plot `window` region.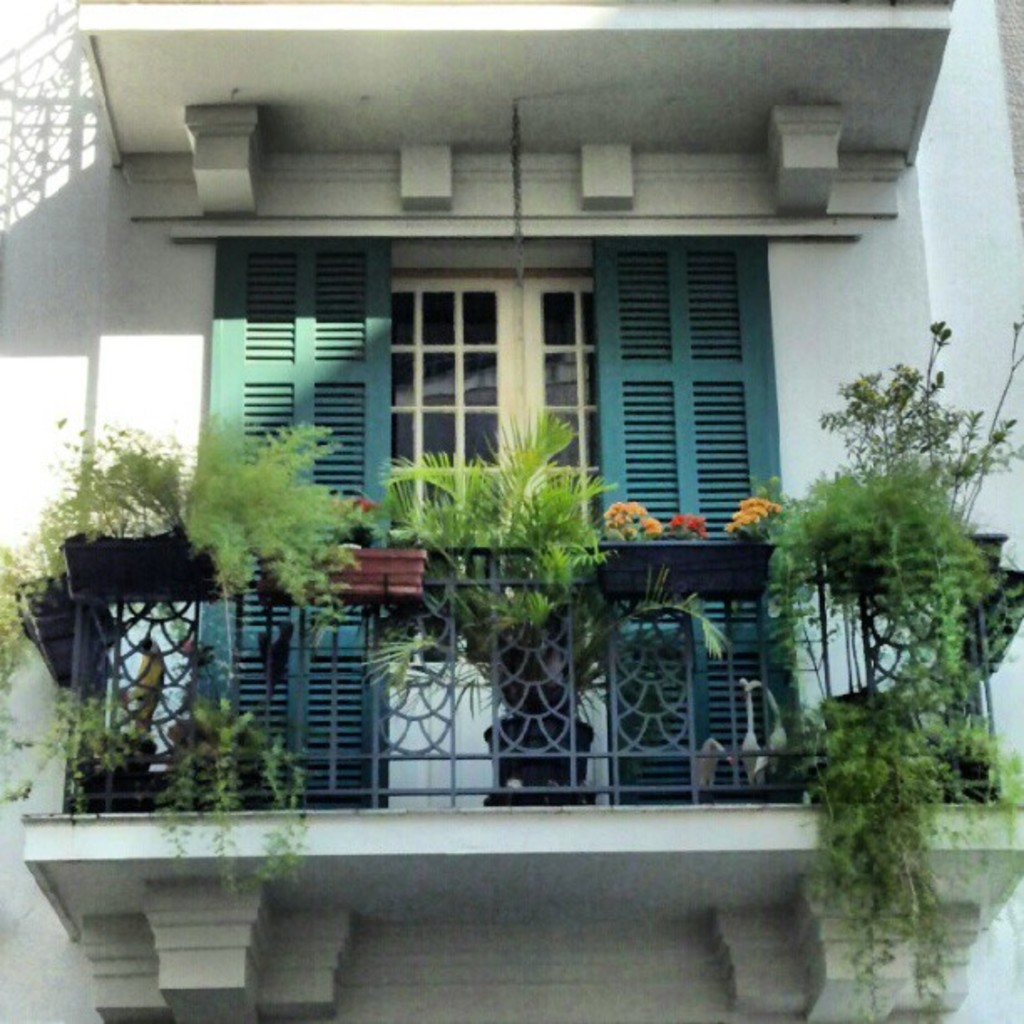
Plotted at crop(572, 209, 766, 532).
